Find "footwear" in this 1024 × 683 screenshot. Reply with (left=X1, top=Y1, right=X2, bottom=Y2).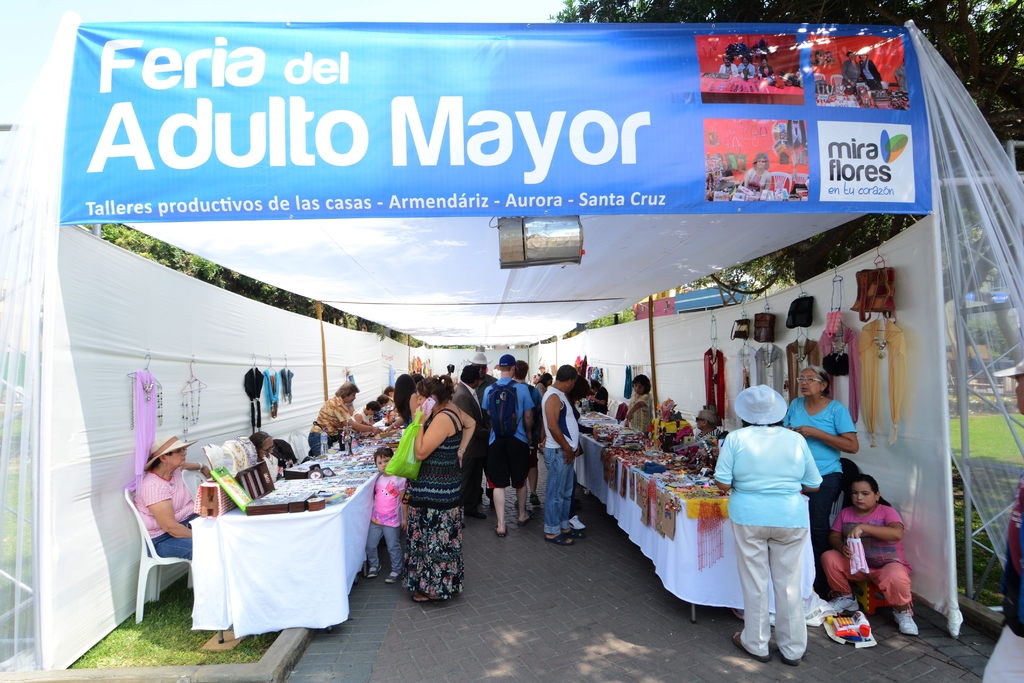
(left=891, top=610, right=920, bottom=637).
